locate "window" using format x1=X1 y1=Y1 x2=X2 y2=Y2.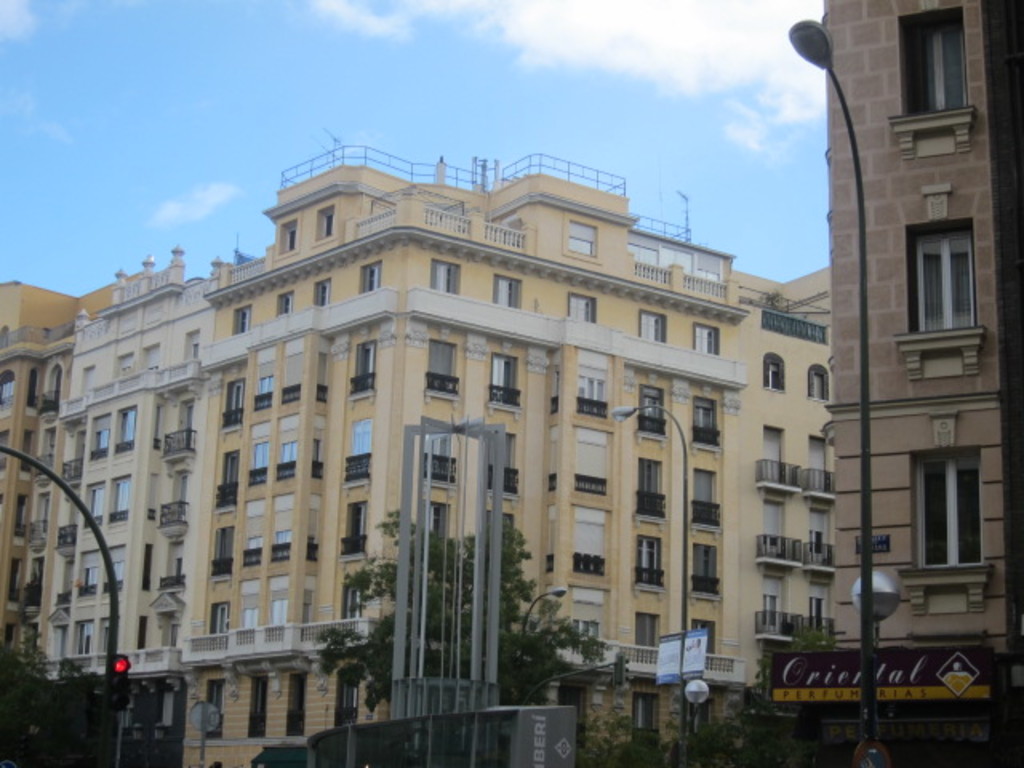
x1=490 y1=435 x2=514 y2=496.
